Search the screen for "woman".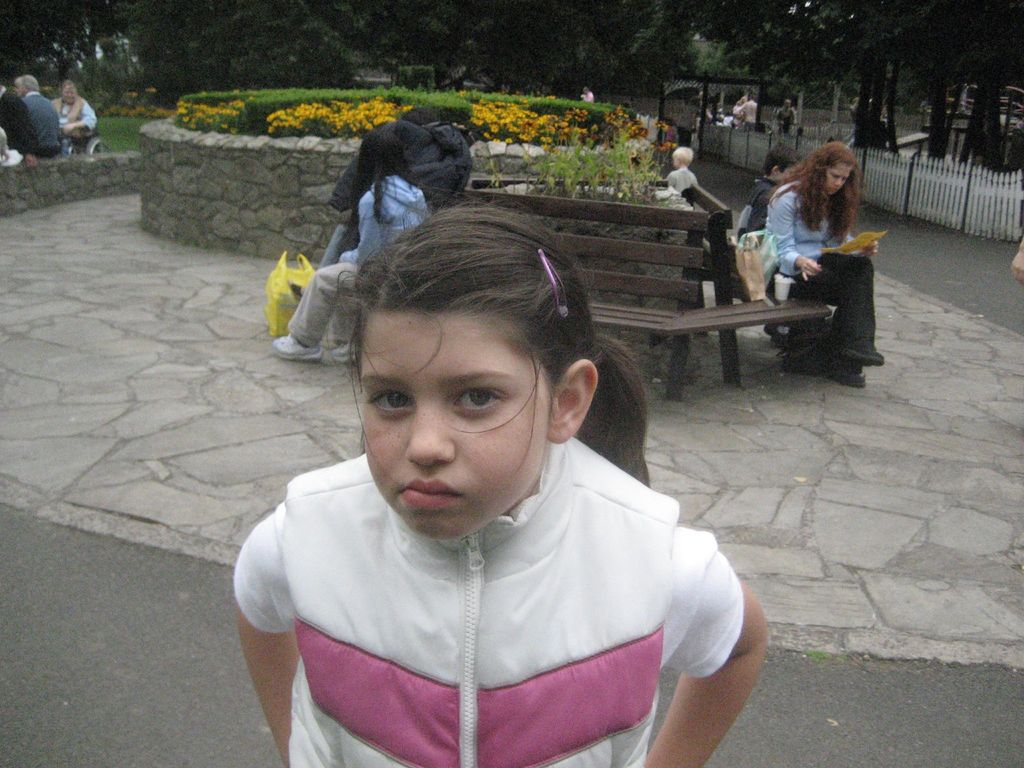
Found at left=767, top=145, right=888, bottom=385.
